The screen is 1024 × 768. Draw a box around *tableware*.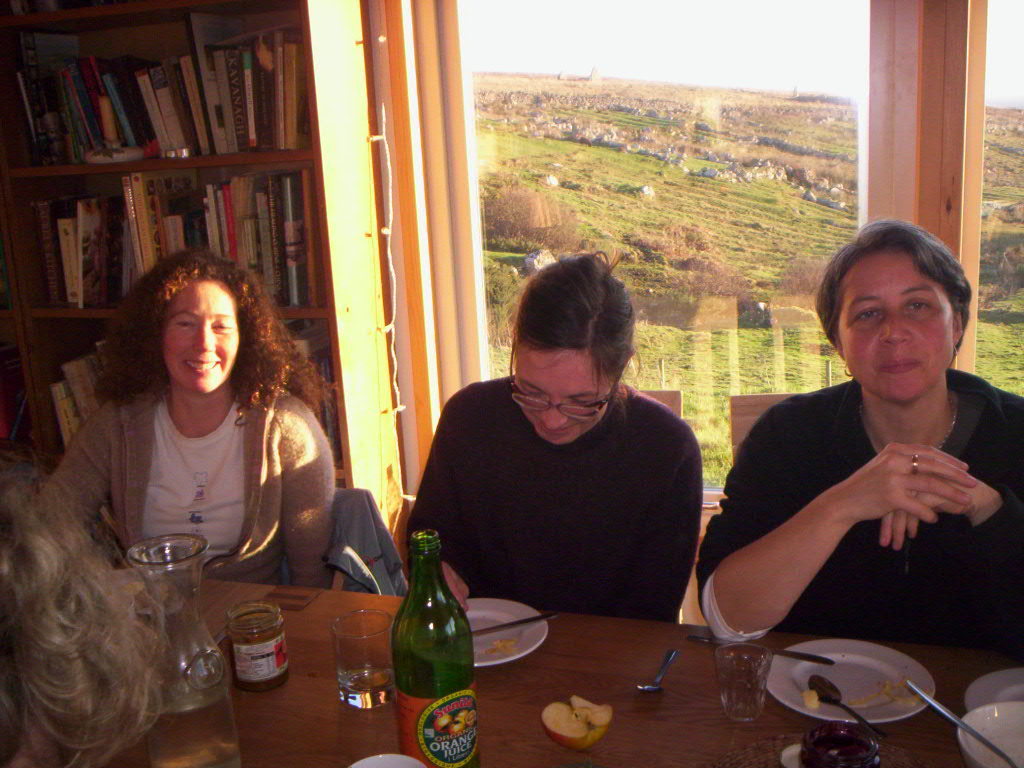
[x1=903, y1=680, x2=1010, y2=762].
